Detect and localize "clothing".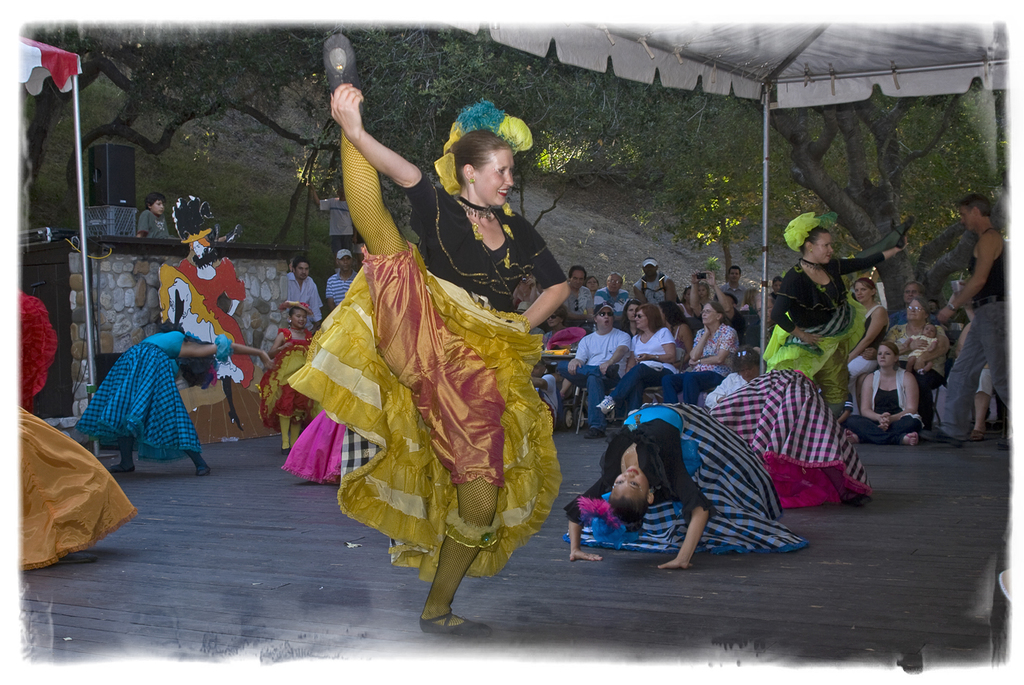
Localized at {"x1": 761, "y1": 257, "x2": 884, "y2": 406}.
